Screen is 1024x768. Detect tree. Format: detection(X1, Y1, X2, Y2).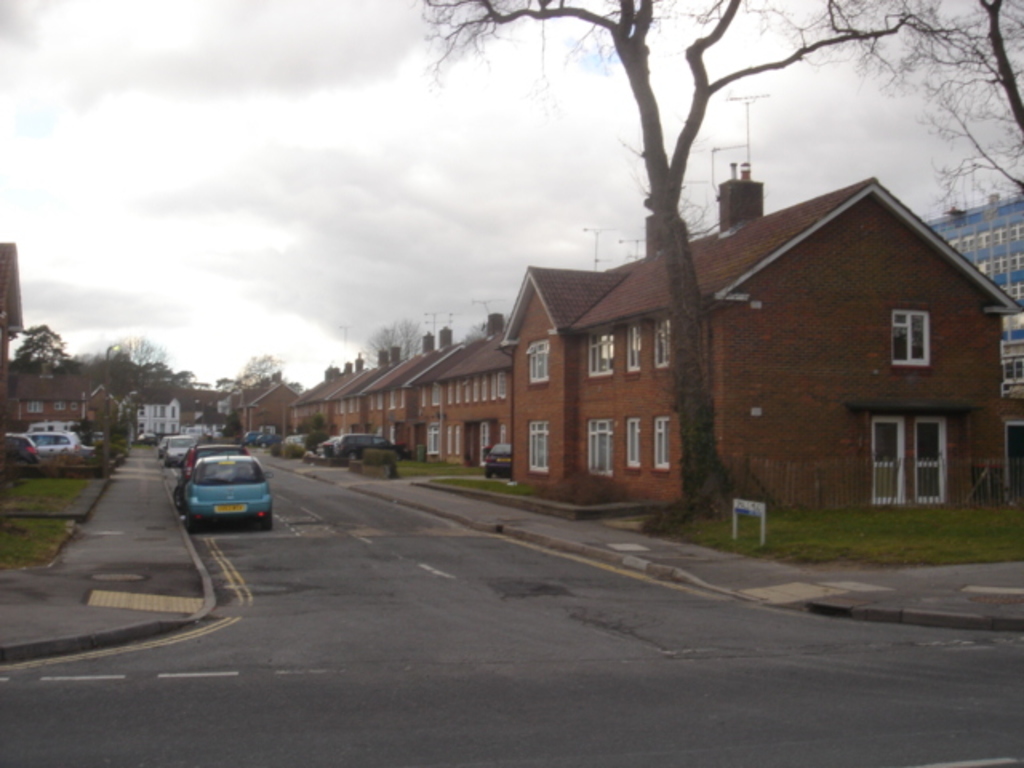
detection(11, 323, 70, 376).
